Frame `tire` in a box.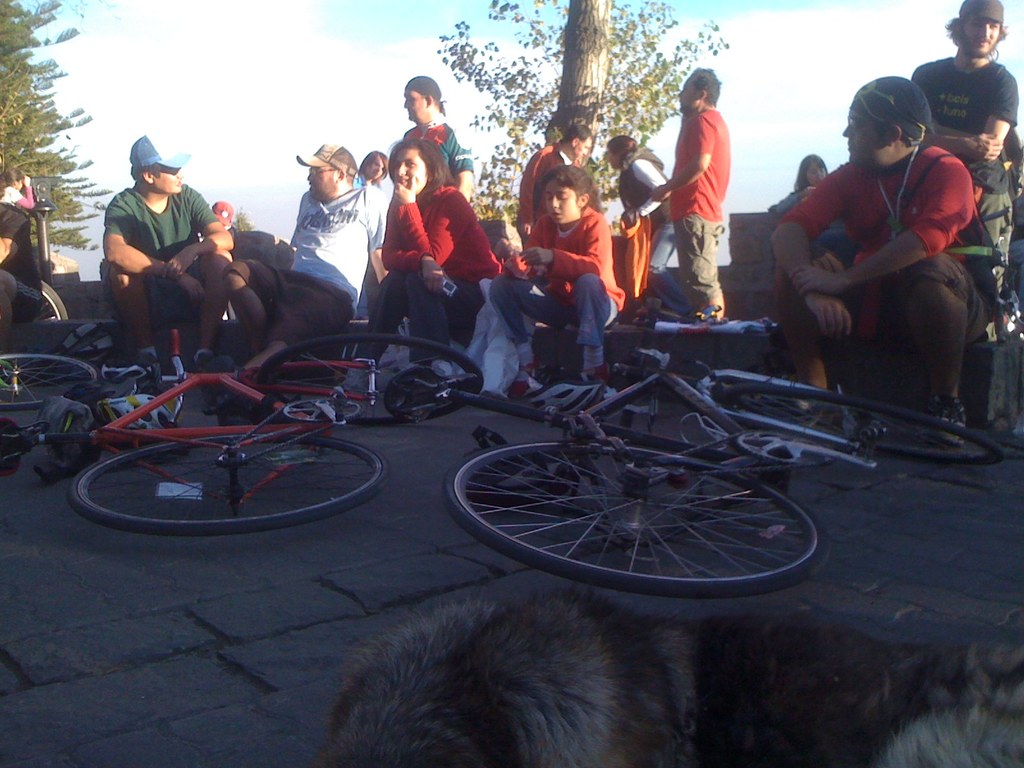
465,427,812,600.
